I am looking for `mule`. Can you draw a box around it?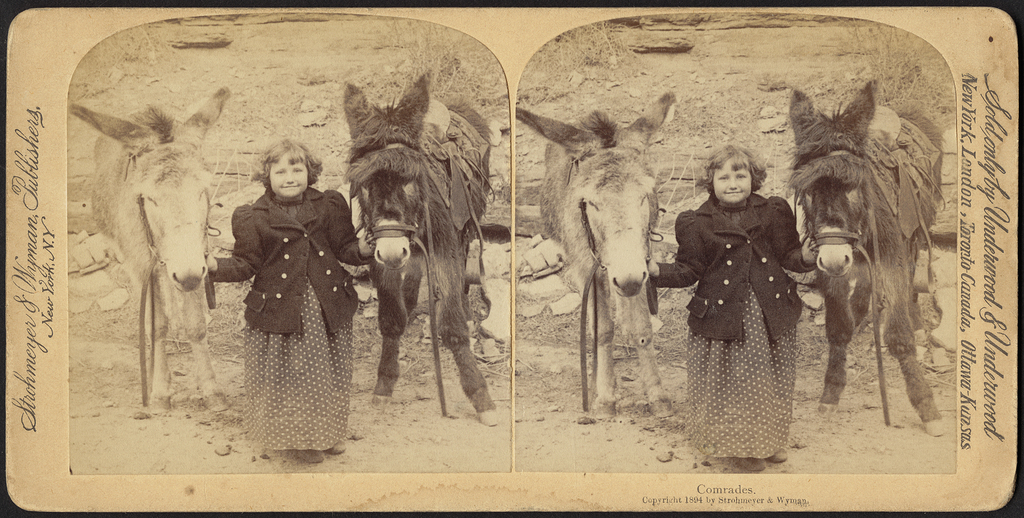
Sure, the bounding box is x1=334, y1=75, x2=494, y2=426.
